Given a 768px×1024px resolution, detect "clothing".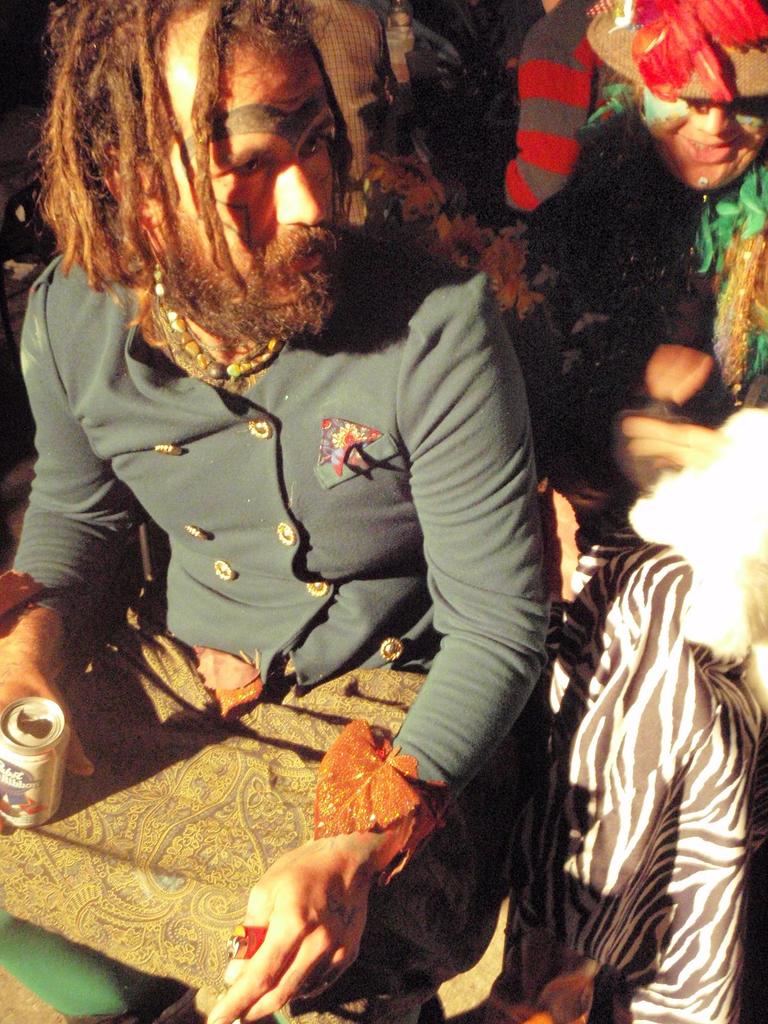
box=[28, 167, 593, 991].
